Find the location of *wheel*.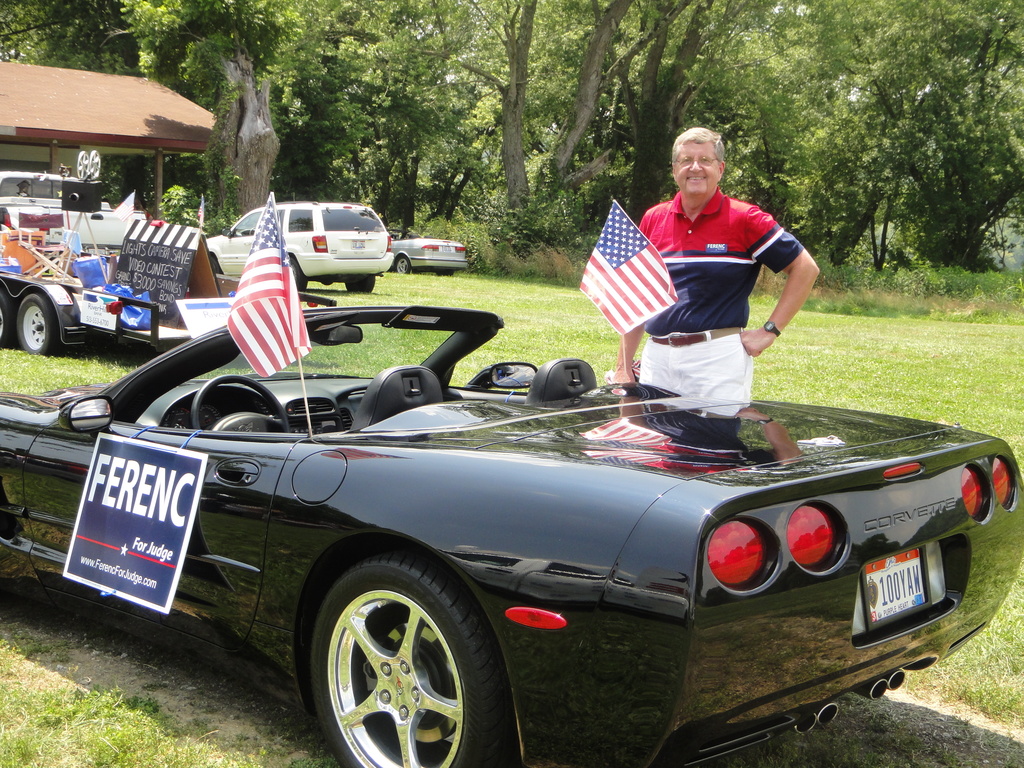
Location: locate(290, 564, 498, 757).
